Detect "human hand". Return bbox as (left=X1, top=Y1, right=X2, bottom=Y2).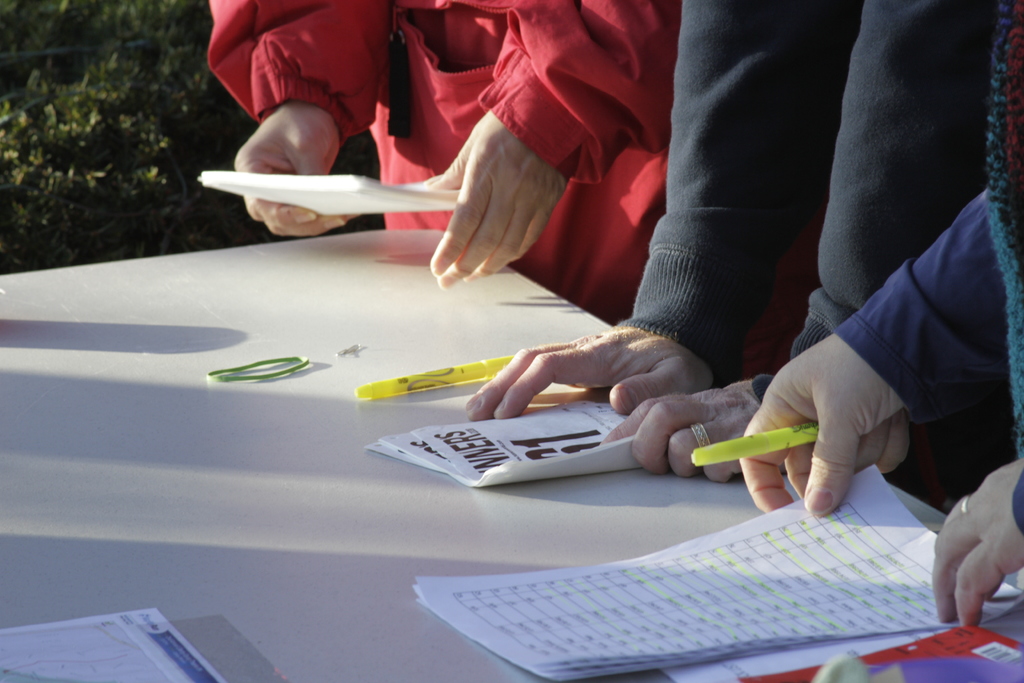
(left=738, top=331, right=913, bottom=516).
